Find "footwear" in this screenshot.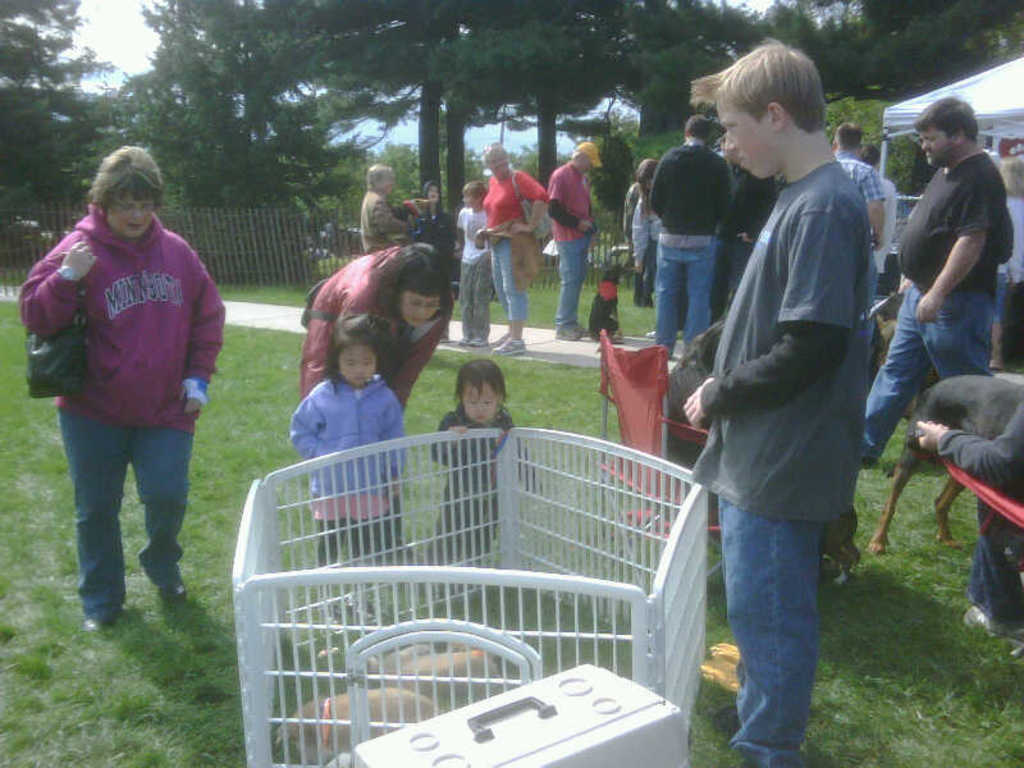
The bounding box for "footwear" is (x1=351, y1=590, x2=390, y2=630).
